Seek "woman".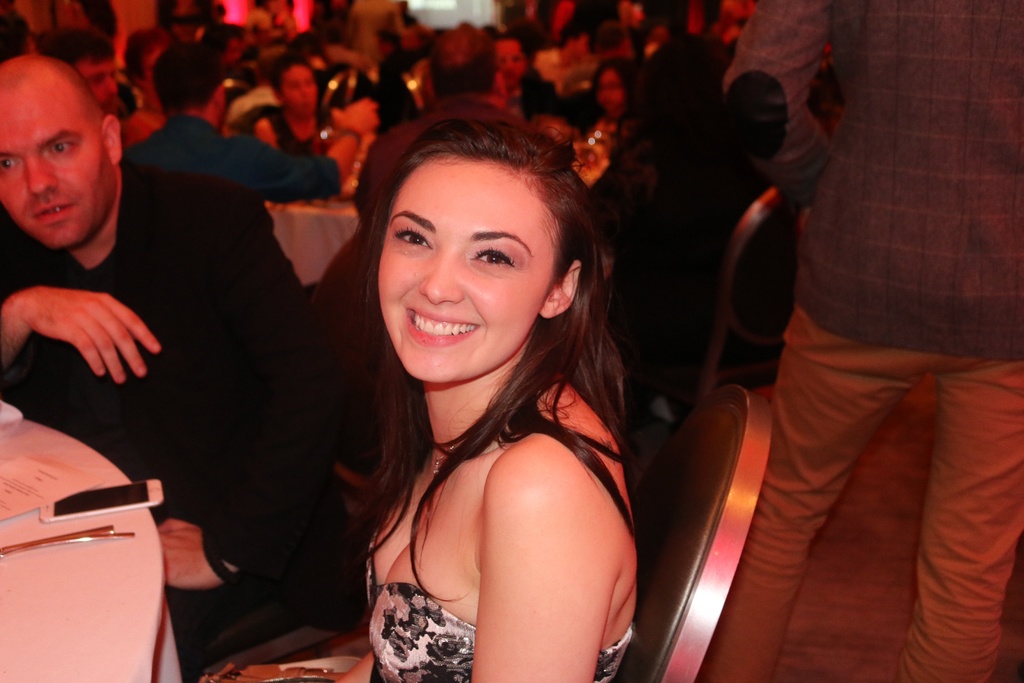
pyautogui.locateOnScreen(584, 65, 630, 178).
